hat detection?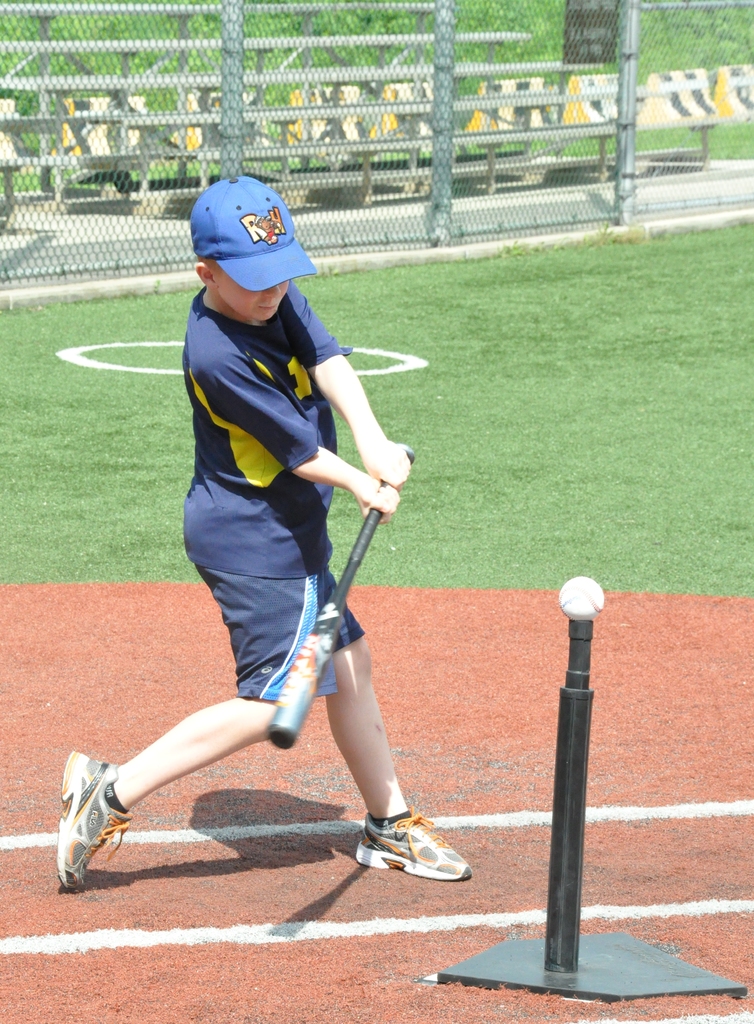
191,173,320,292
